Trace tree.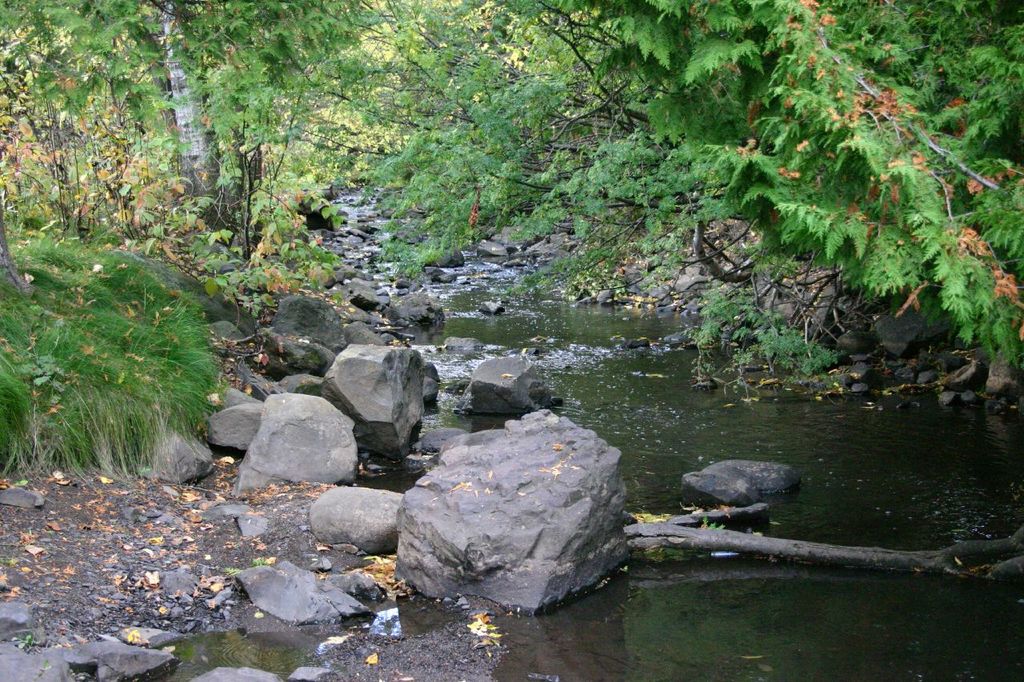
Traced to left=2, top=0, right=383, bottom=226.
